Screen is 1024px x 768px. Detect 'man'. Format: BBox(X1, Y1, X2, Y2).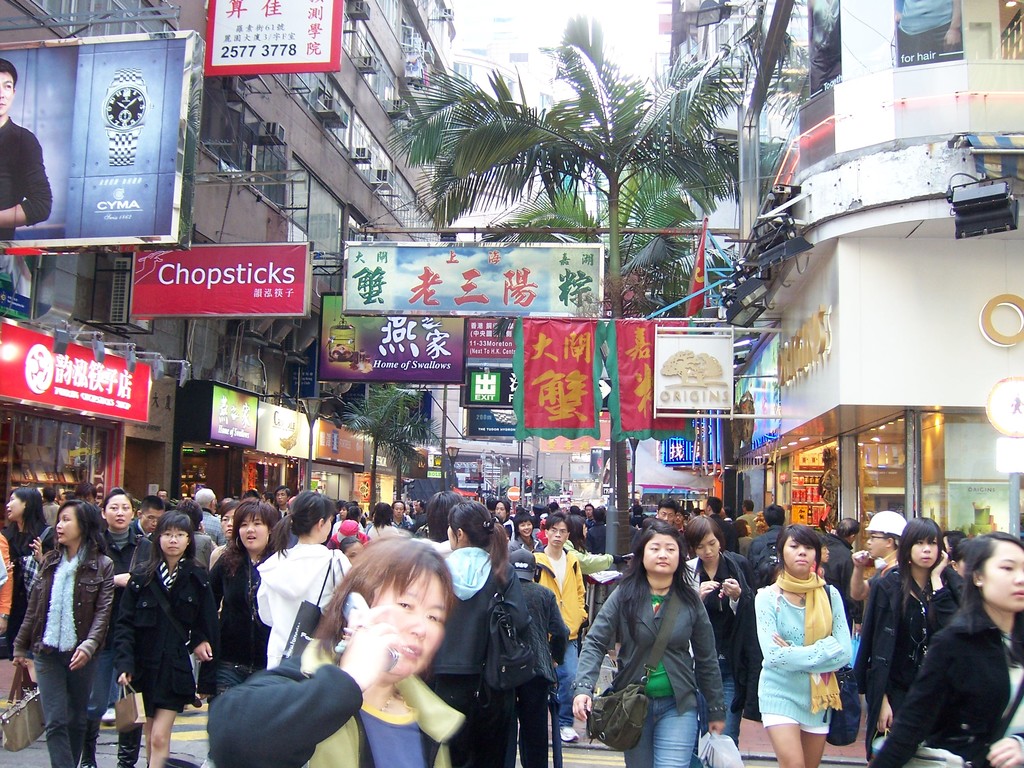
BBox(394, 499, 414, 532).
